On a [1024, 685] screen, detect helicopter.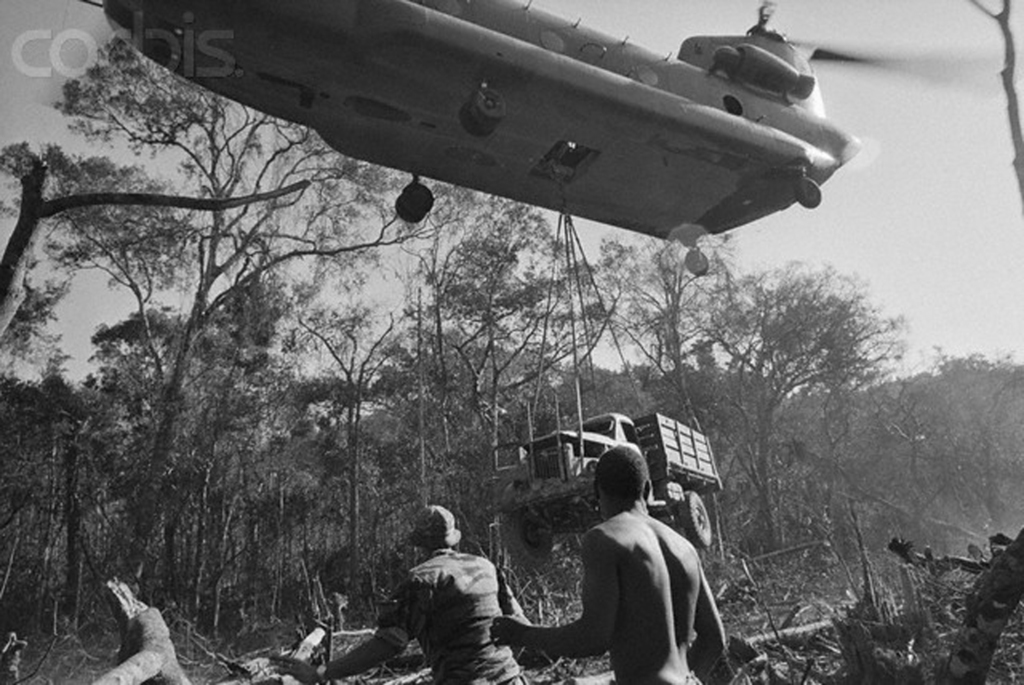
select_region(83, 0, 862, 279).
